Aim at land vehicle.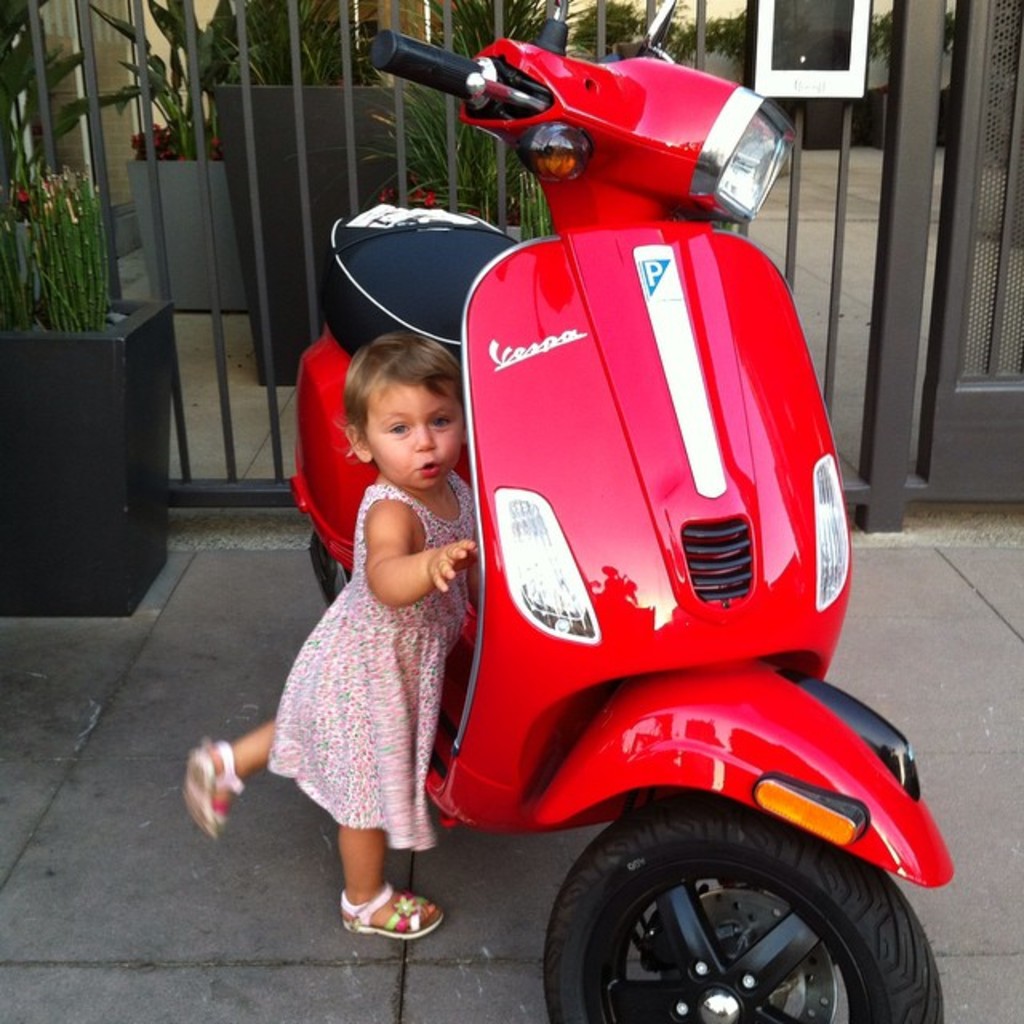
Aimed at select_region(338, 94, 880, 1003).
